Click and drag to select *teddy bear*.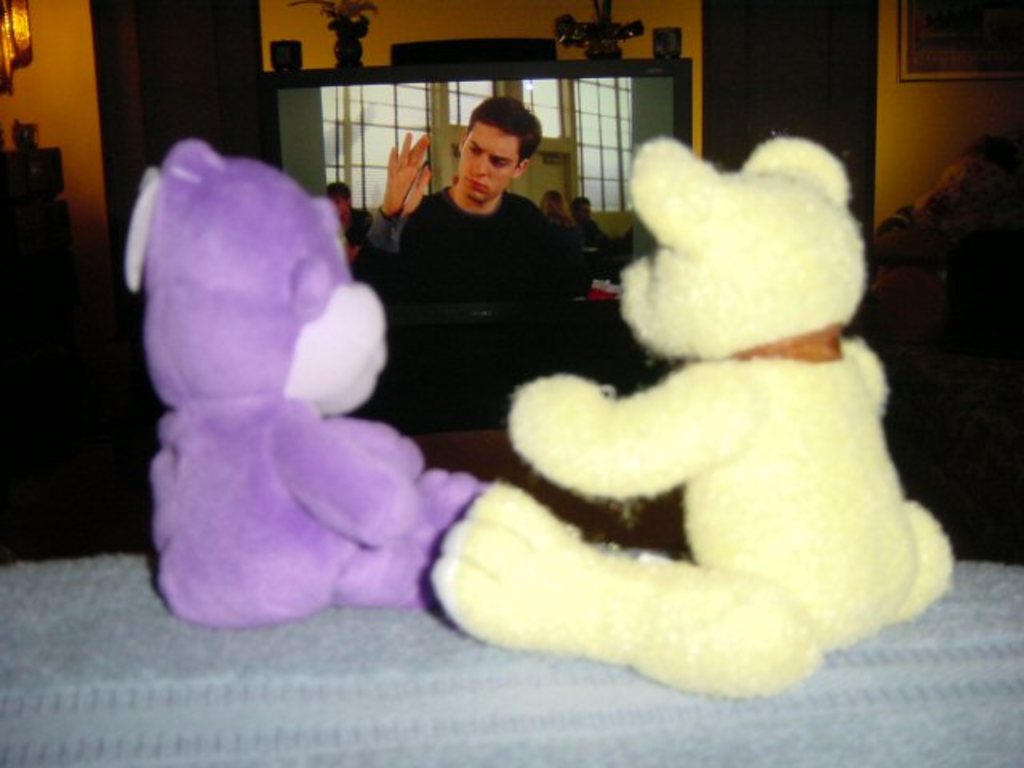
Selection: [426,130,954,699].
